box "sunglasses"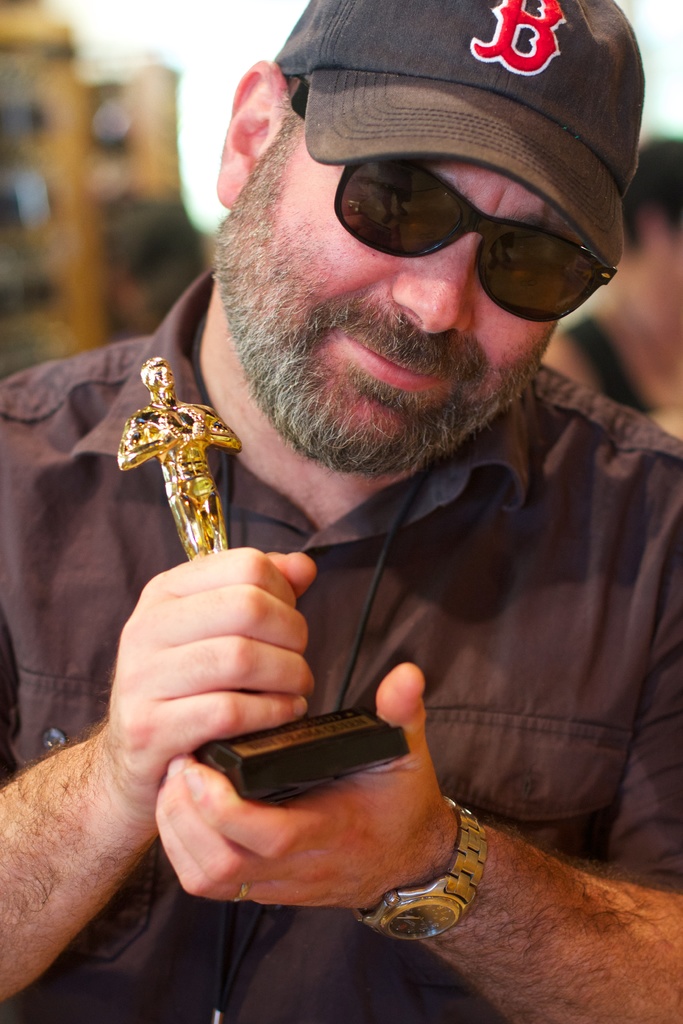
[283,73,621,325]
